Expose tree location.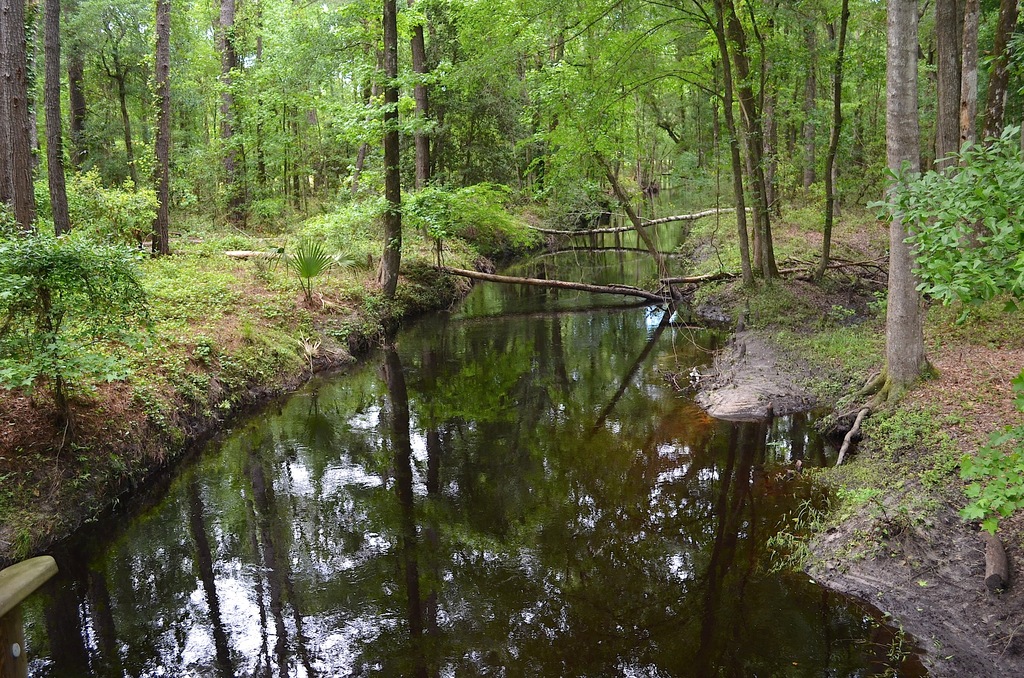
Exposed at (41,0,86,244).
